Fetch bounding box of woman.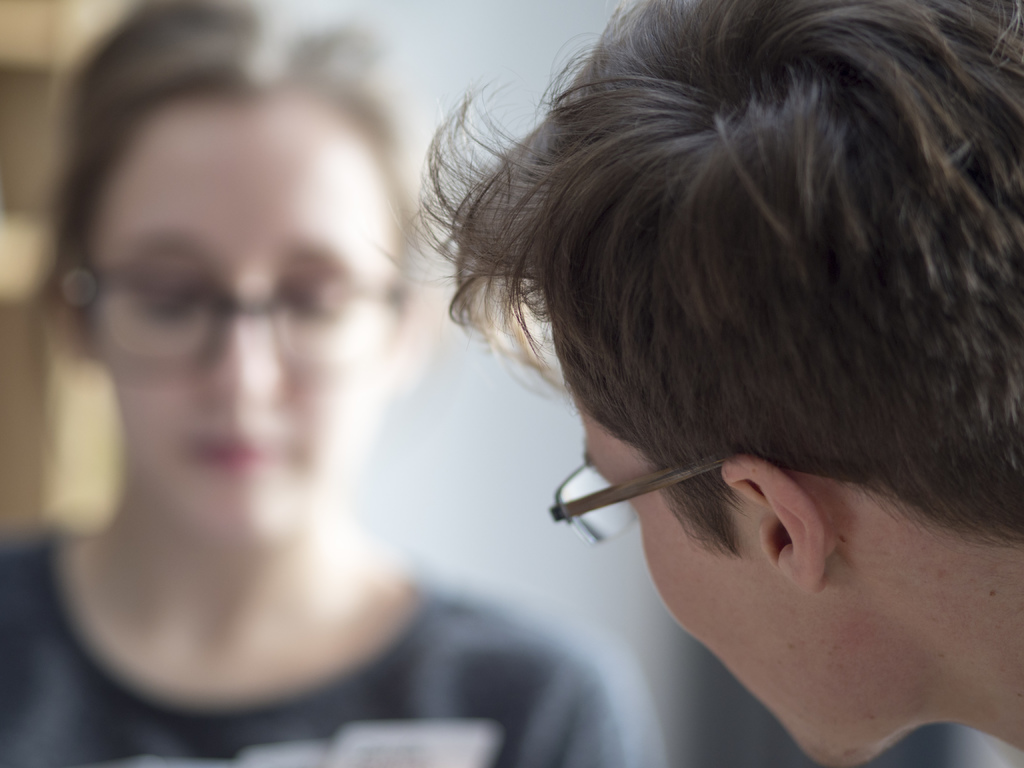
Bbox: detection(0, 0, 572, 745).
